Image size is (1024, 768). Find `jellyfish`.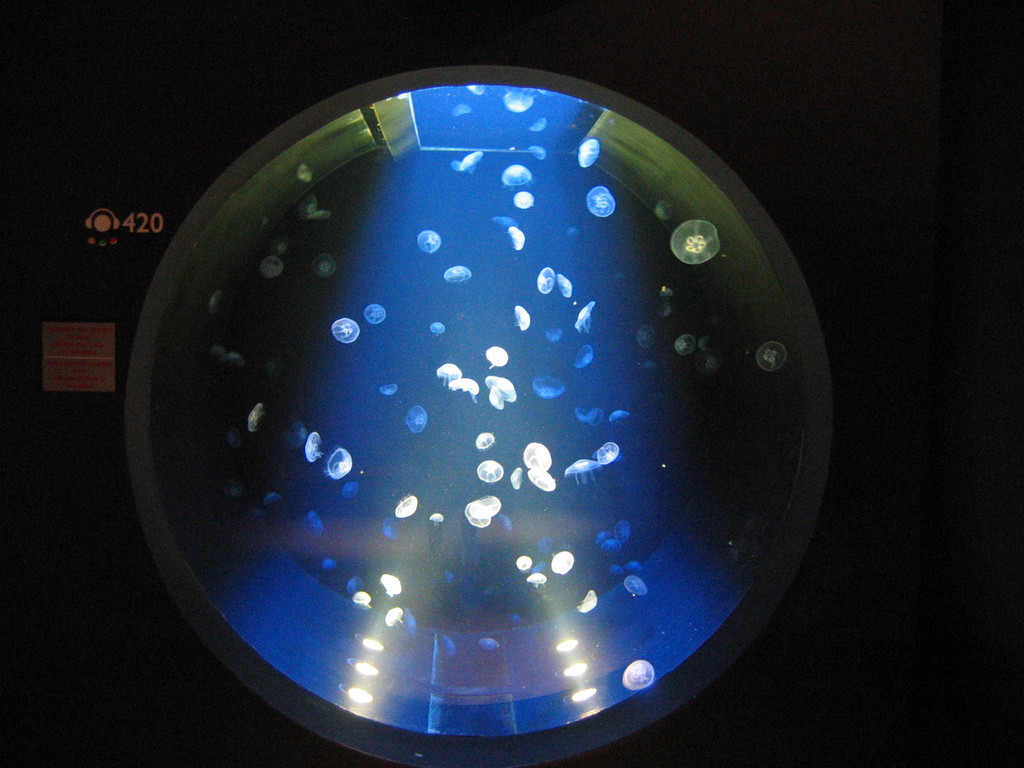
[342,481,364,500].
